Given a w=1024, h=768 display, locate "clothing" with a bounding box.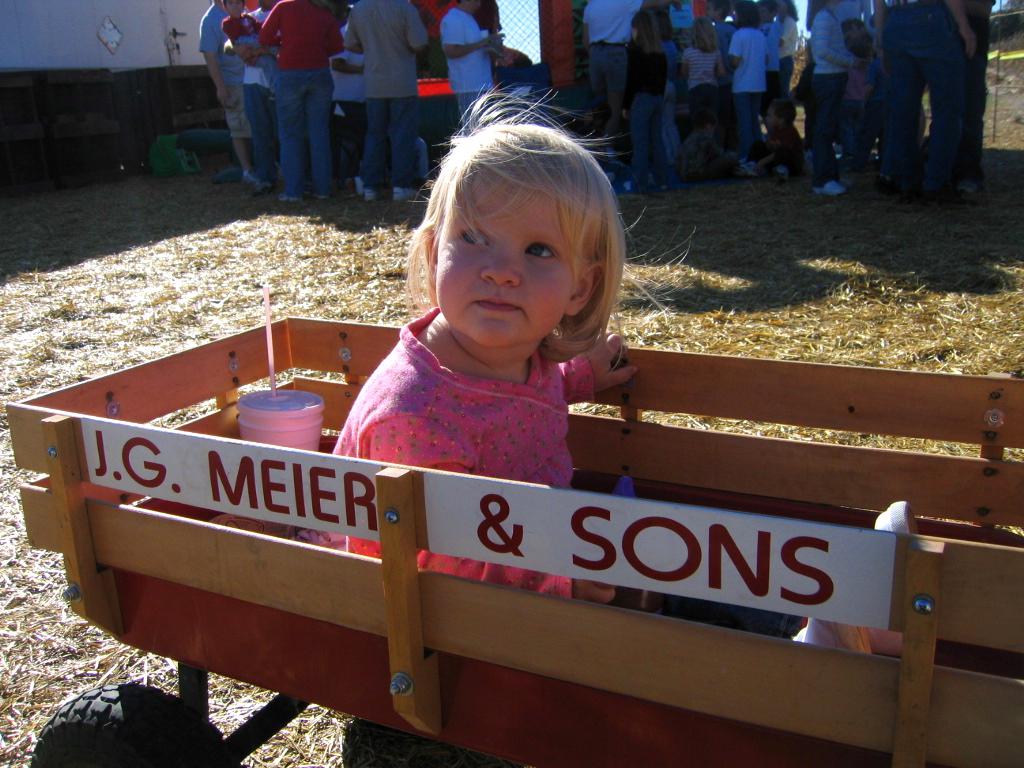
Located: BBox(460, 76, 479, 103).
